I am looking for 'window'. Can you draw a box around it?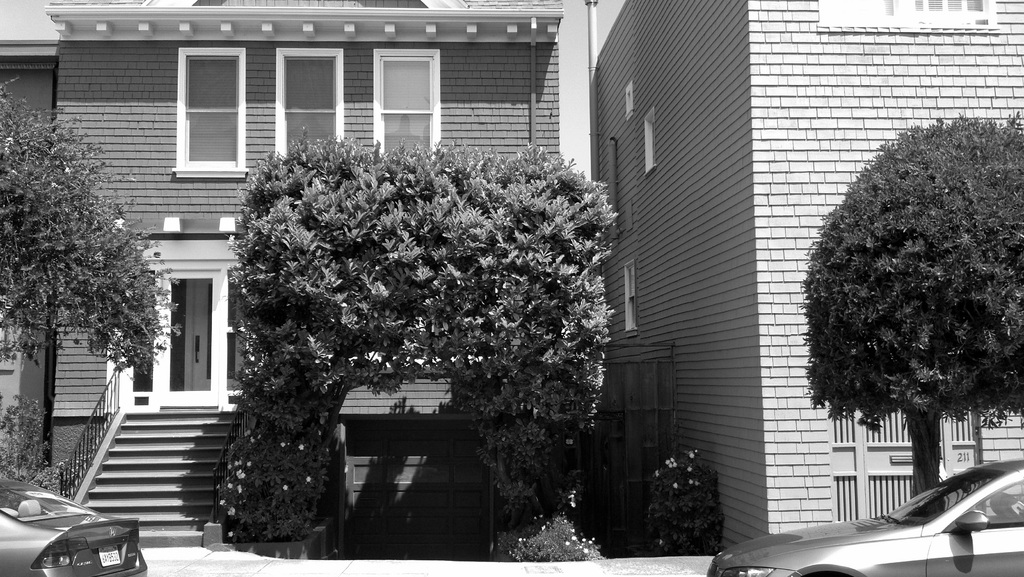
Sure, the bounding box is <region>99, 245, 261, 403</region>.
